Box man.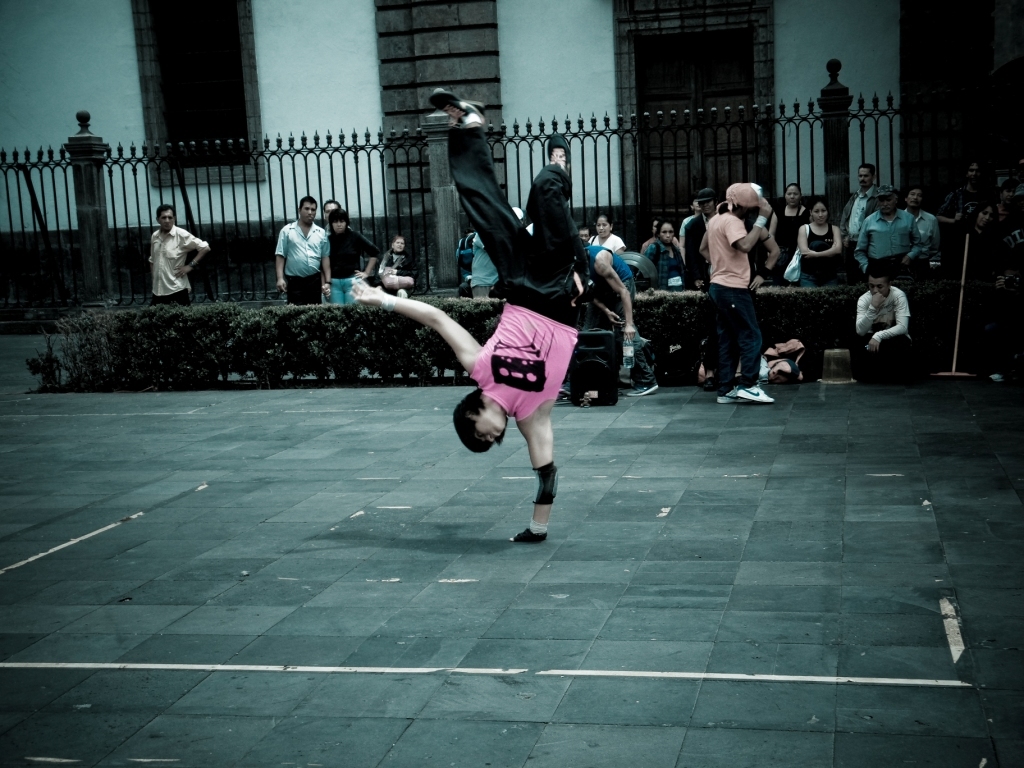
349:82:581:542.
